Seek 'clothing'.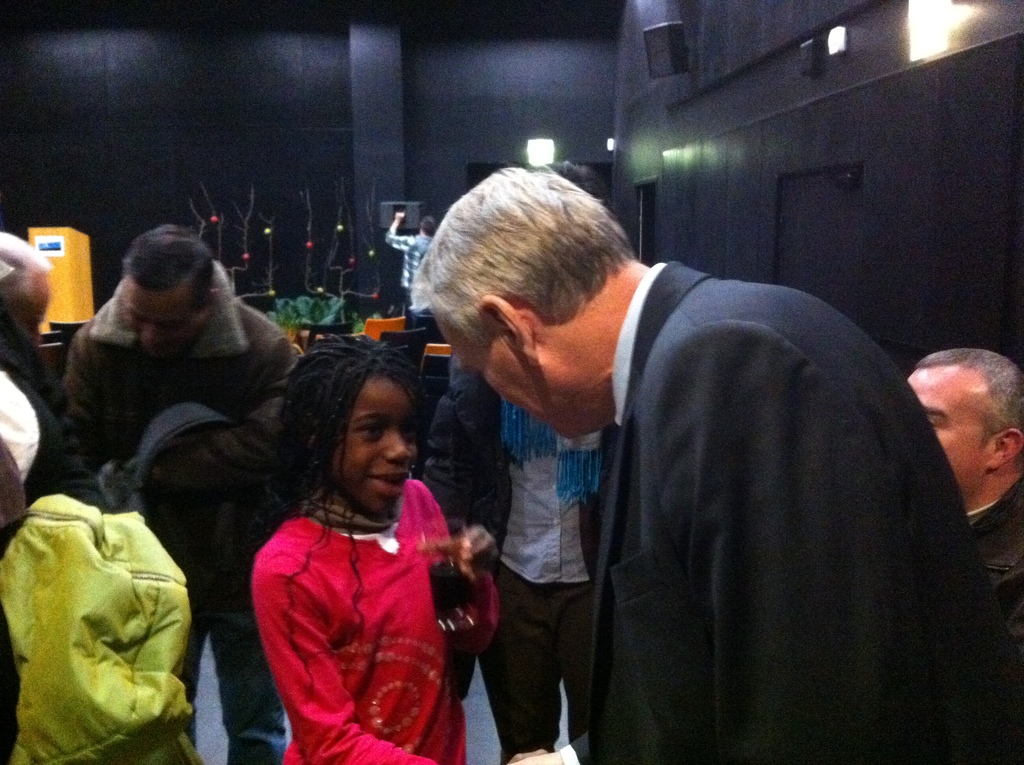
563:261:1023:764.
